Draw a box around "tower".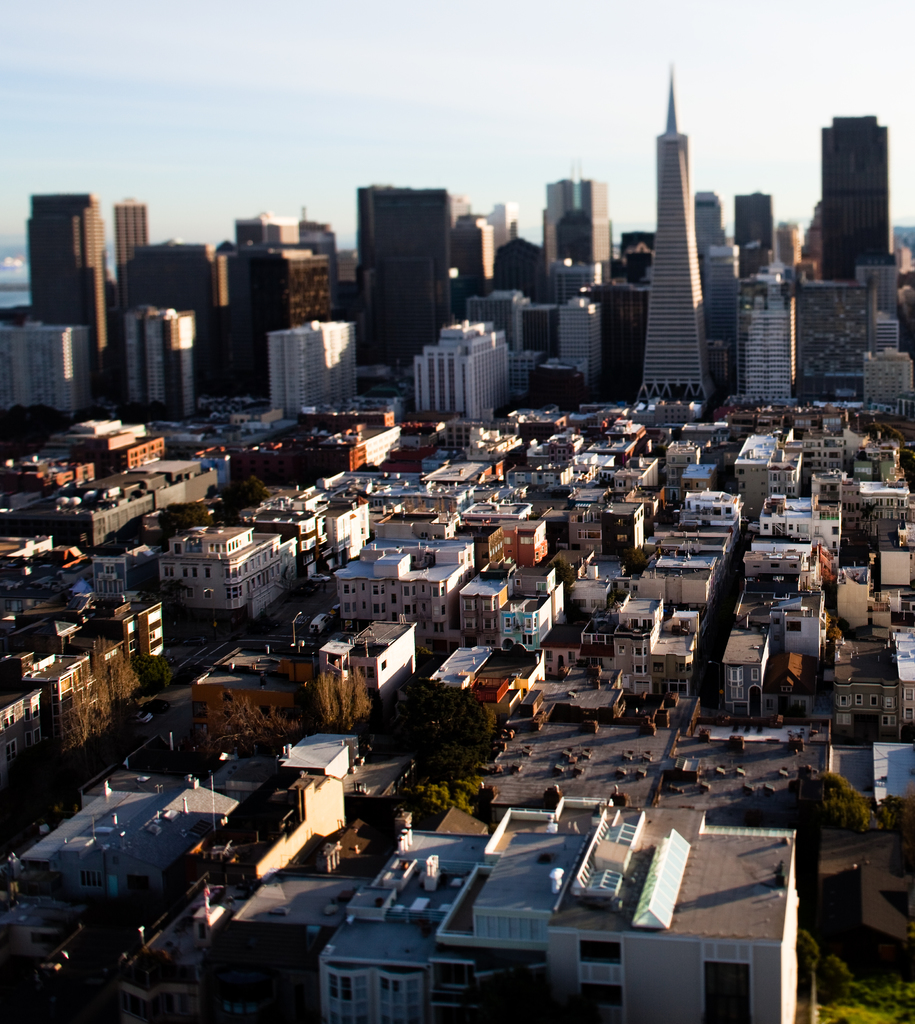
bbox(363, 255, 431, 356).
